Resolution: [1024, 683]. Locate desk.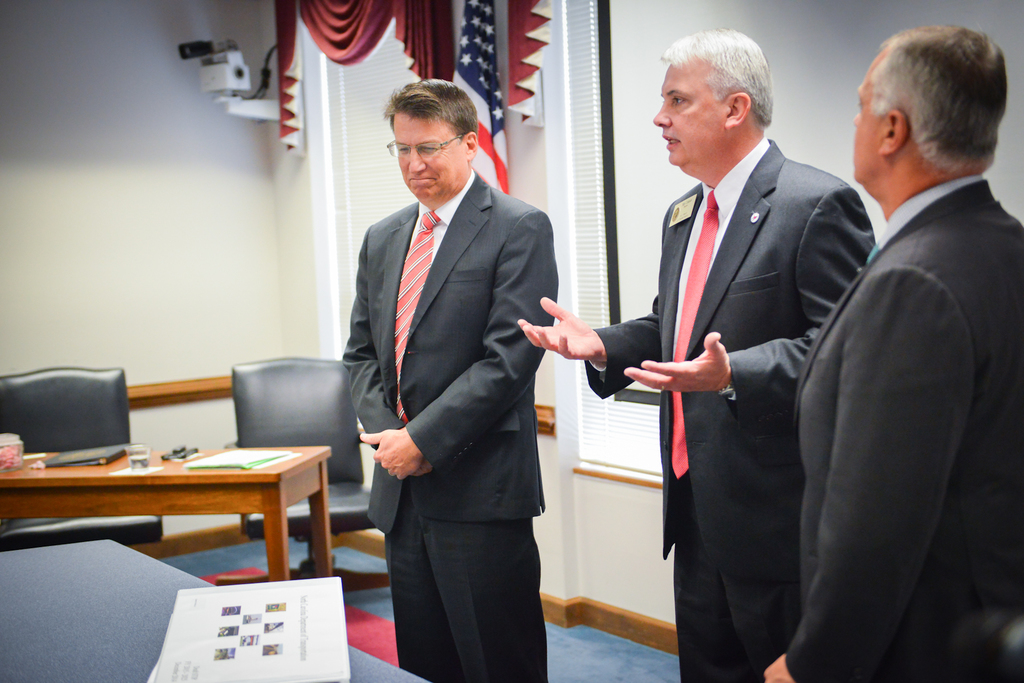
detection(0, 445, 331, 580).
